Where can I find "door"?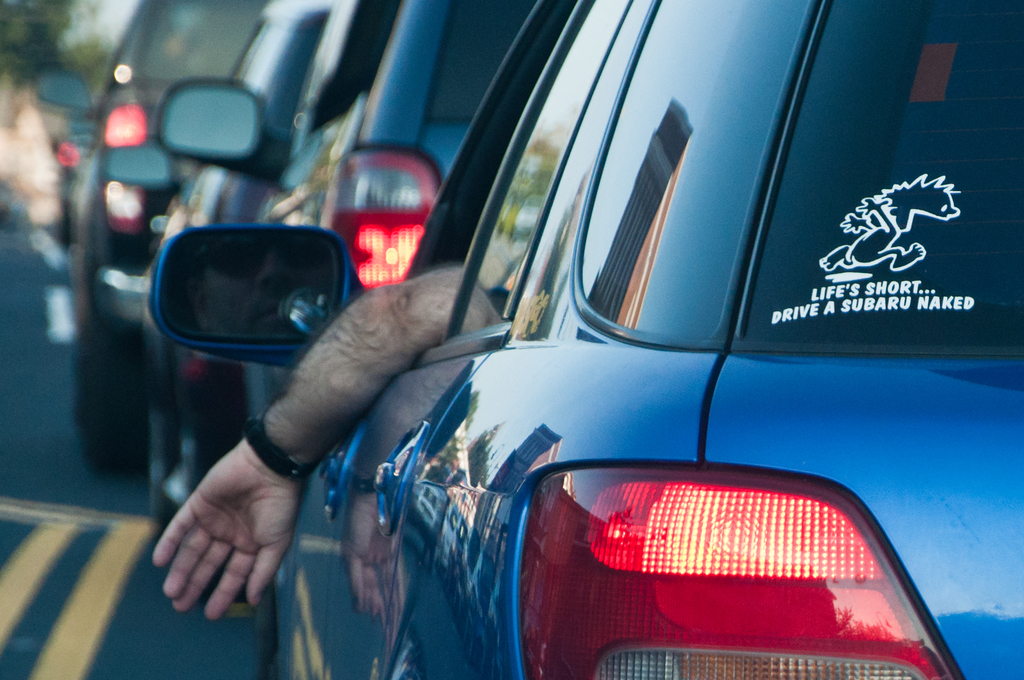
You can find it at bbox(325, 0, 630, 679).
